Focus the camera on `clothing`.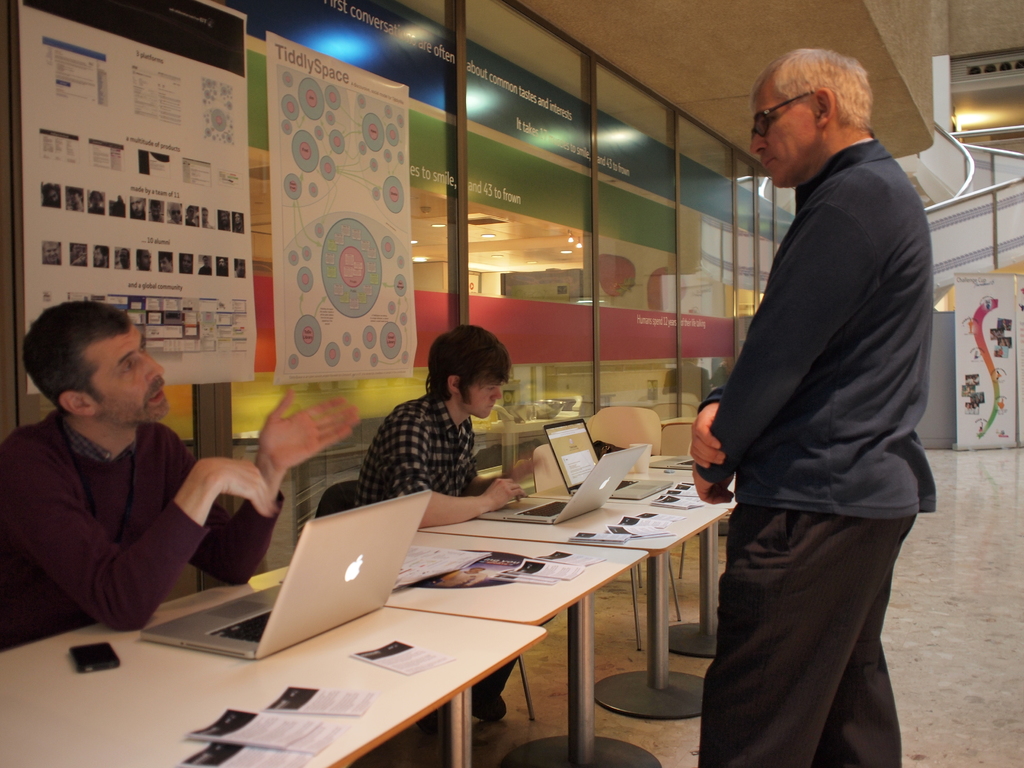
Focus region: region(696, 137, 938, 767).
